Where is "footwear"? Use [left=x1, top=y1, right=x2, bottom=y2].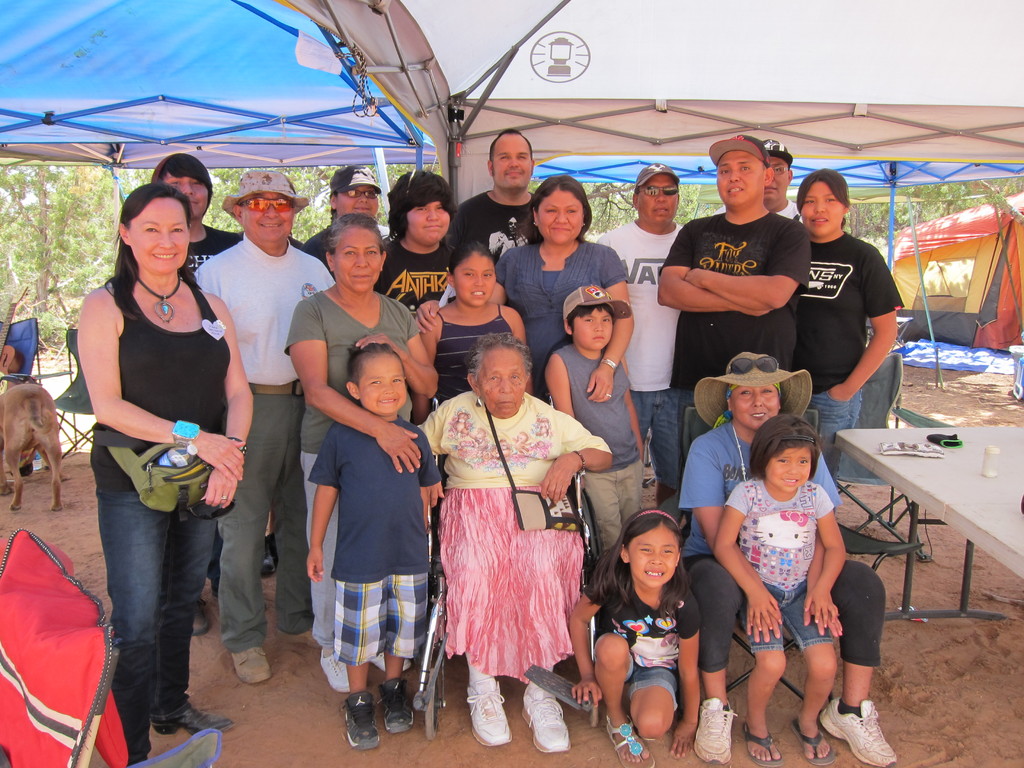
[left=818, top=696, right=897, bottom=767].
